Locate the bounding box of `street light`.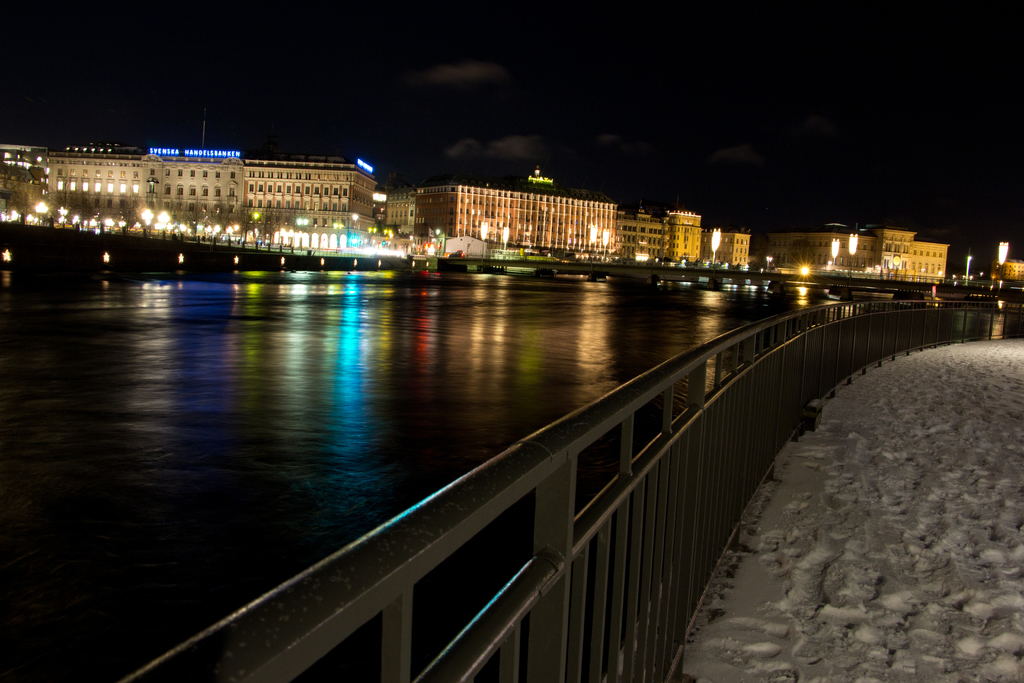
Bounding box: l=604, t=223, r=607, b=262.
